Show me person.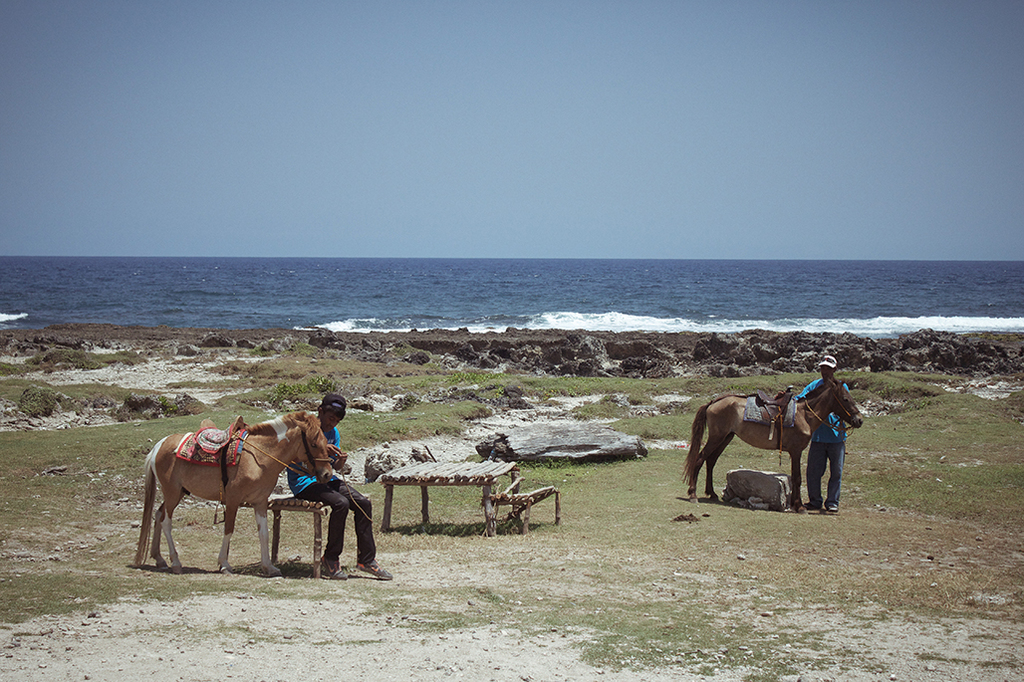
person is here: (291,417,379,581).
